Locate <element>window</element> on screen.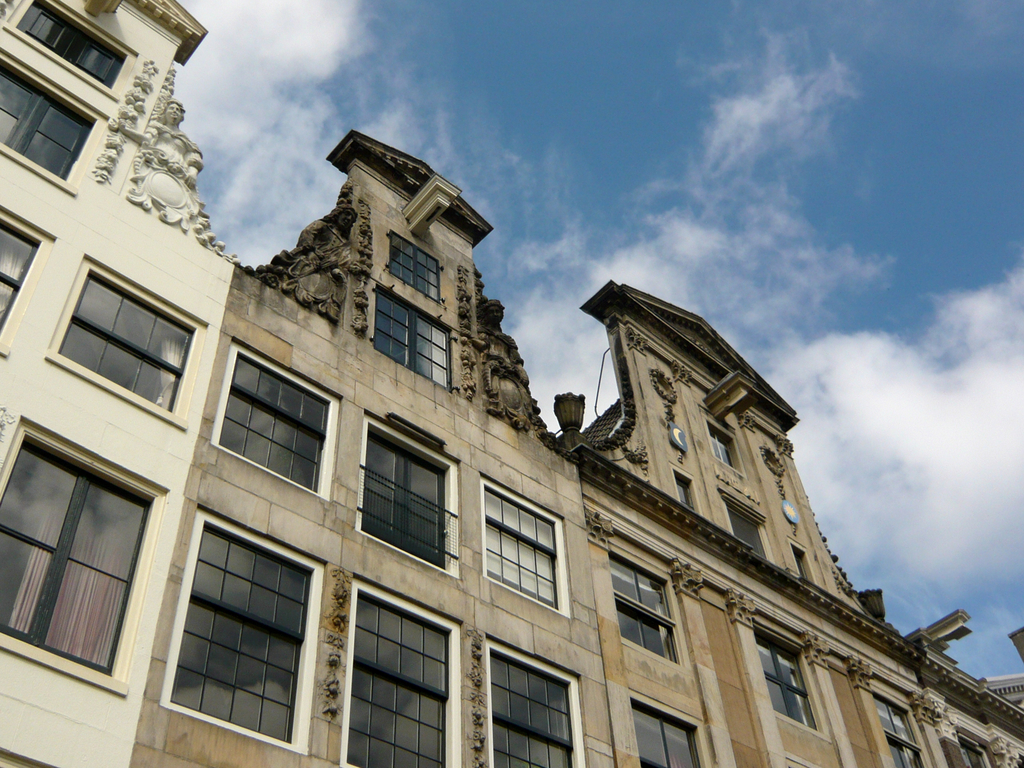
On screen at x1=959 y1=733 x2=996 y2=767.
